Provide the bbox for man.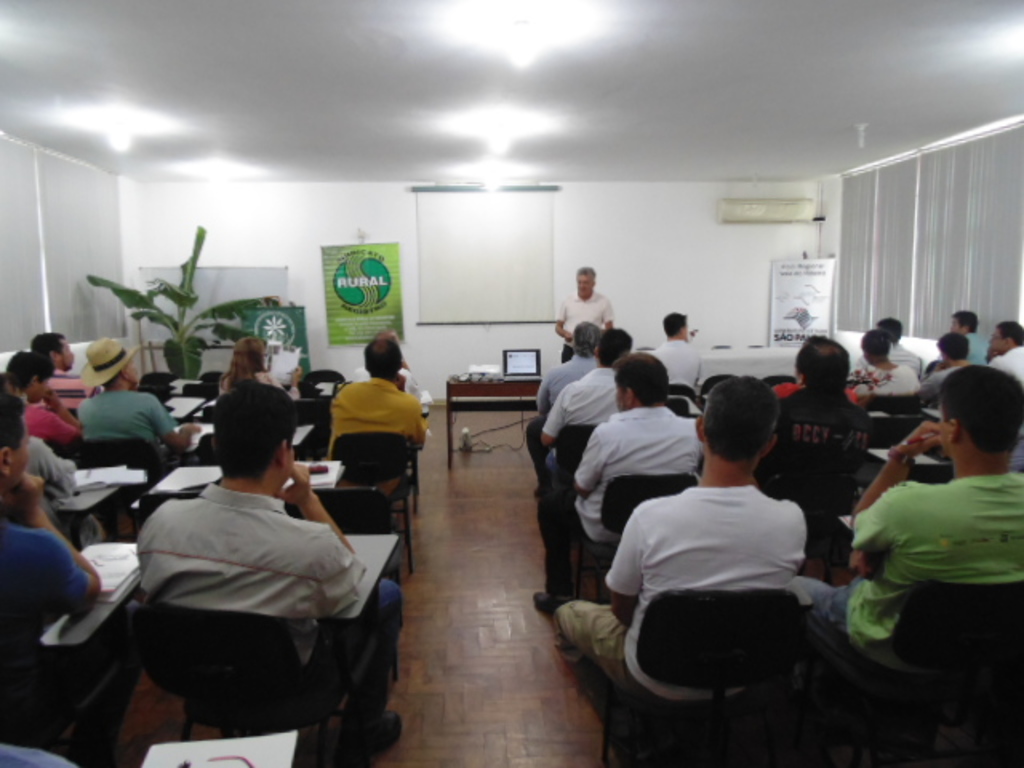
[987, 322, 1022, 374].
